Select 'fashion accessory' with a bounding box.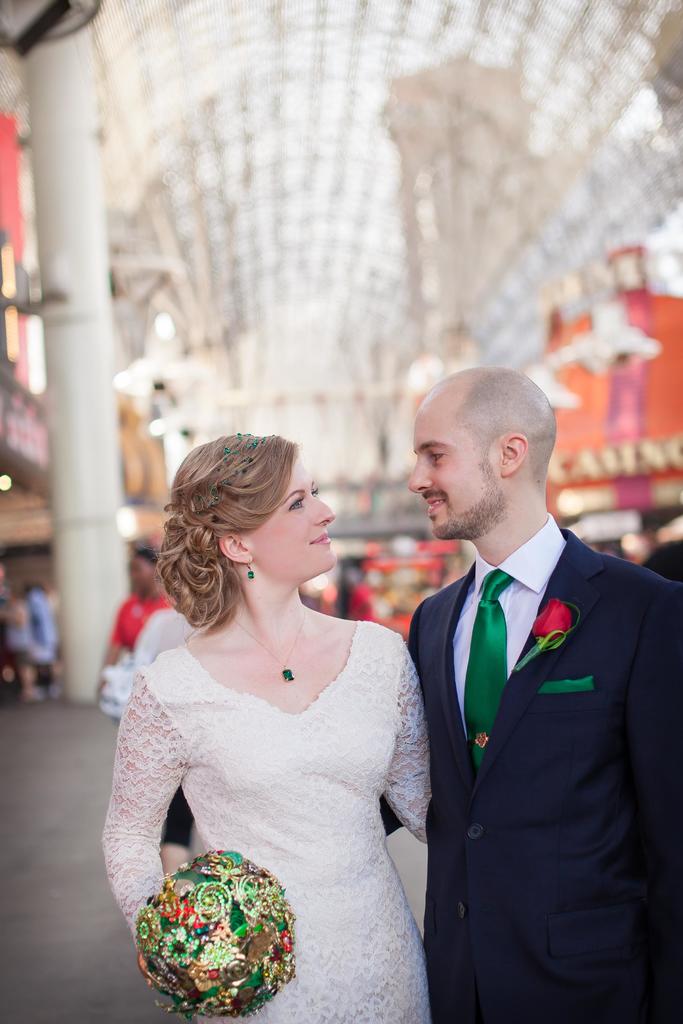
458/570/516/771.
